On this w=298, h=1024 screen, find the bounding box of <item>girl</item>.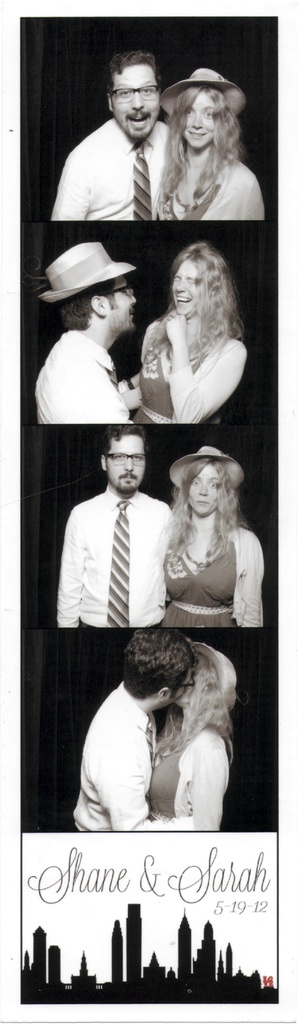
Bounding box: (x1=151, y1=645, x2=235, y2=829).
